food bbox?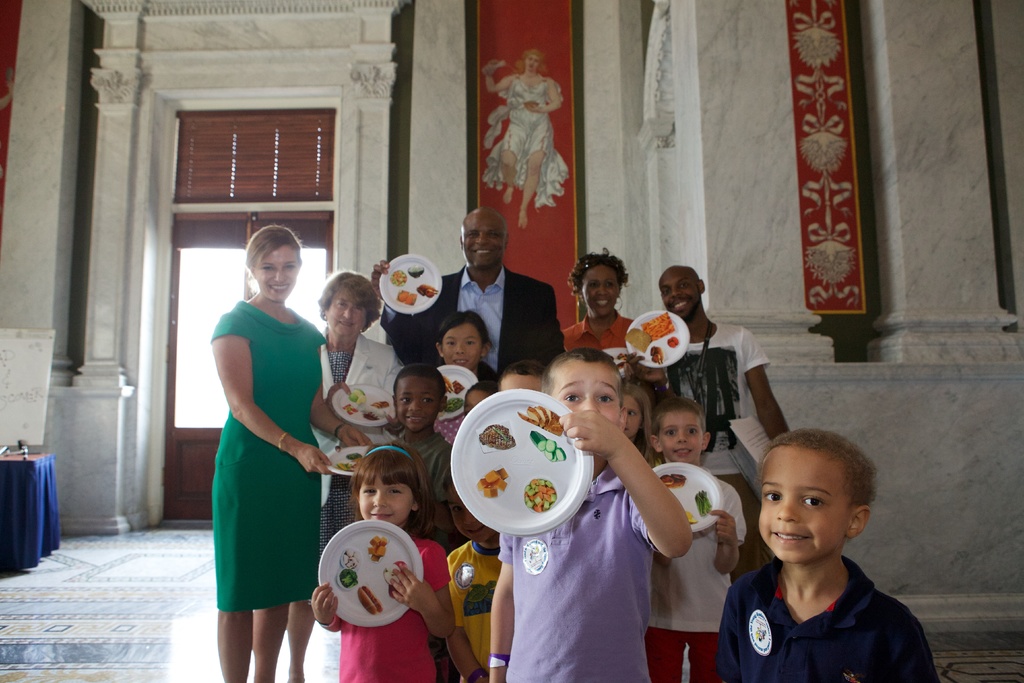
detection(461, 400, 587, 538)
